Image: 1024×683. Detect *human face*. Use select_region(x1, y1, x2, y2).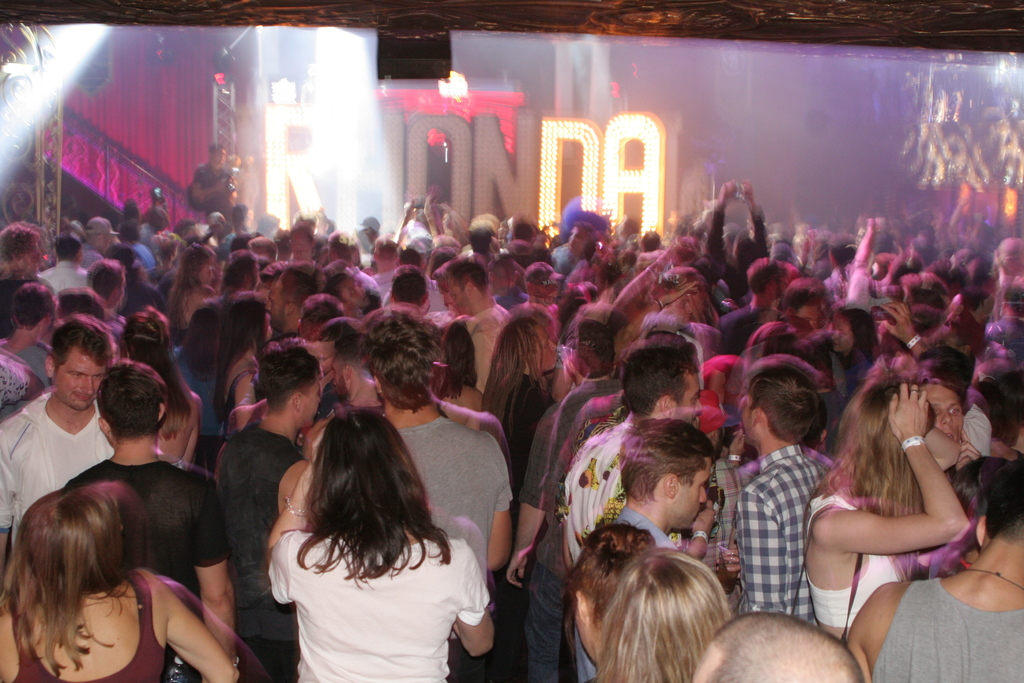
select_region(542, 284, 553, 294).
